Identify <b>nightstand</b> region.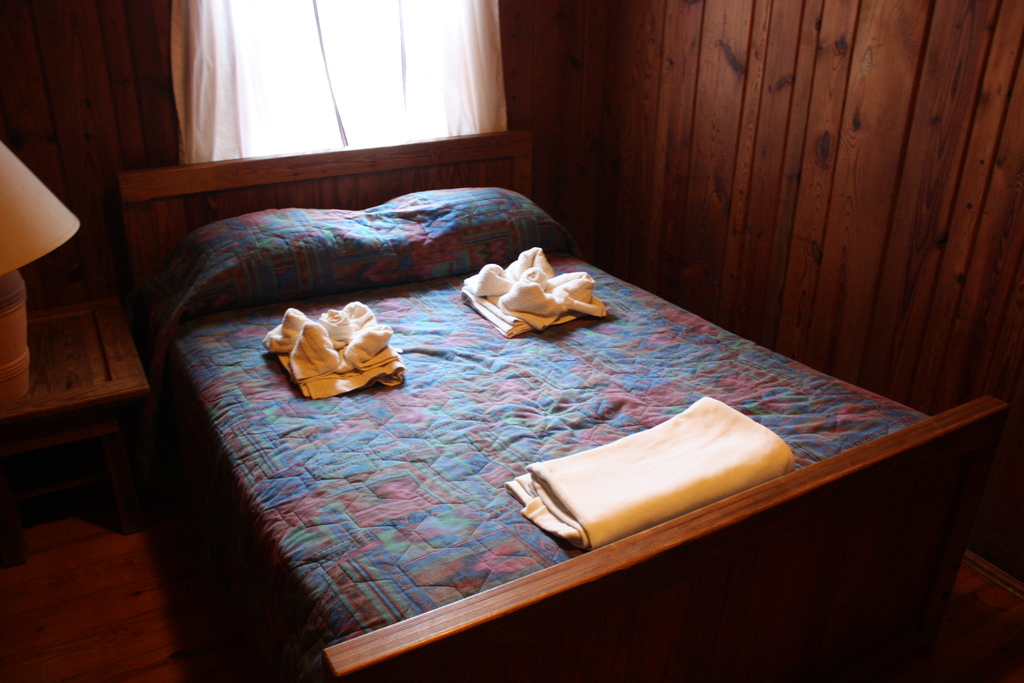
Region: [left=0, top=295, right=148, bottom=563].
